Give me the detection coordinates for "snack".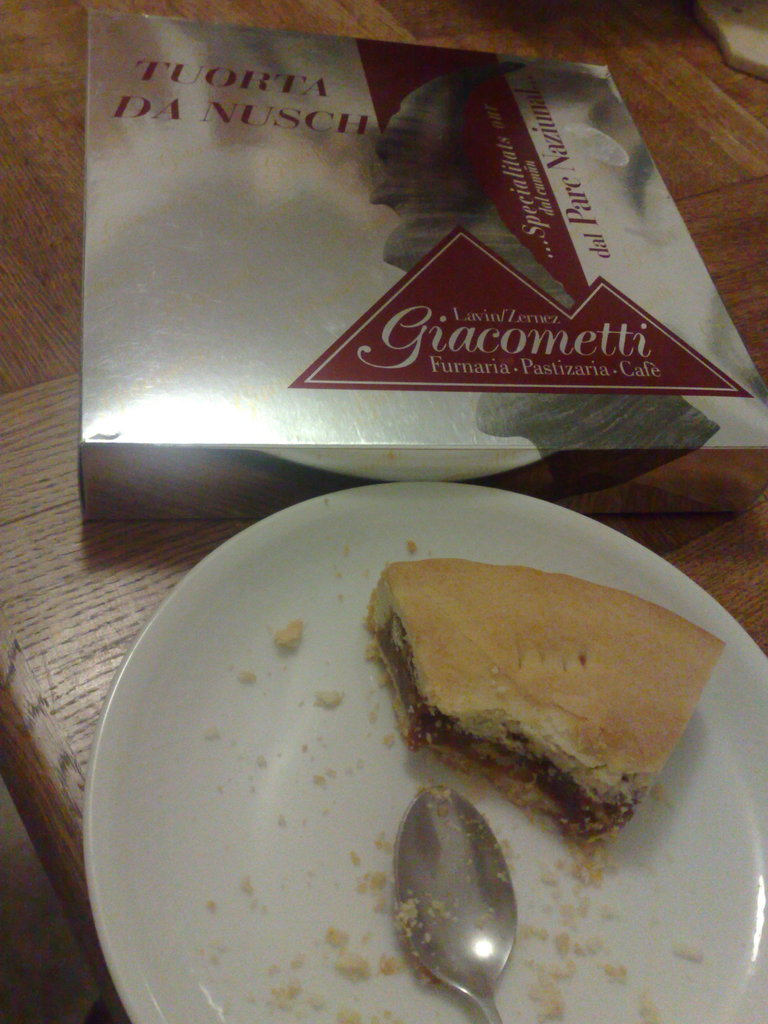
364/555/725/847.
